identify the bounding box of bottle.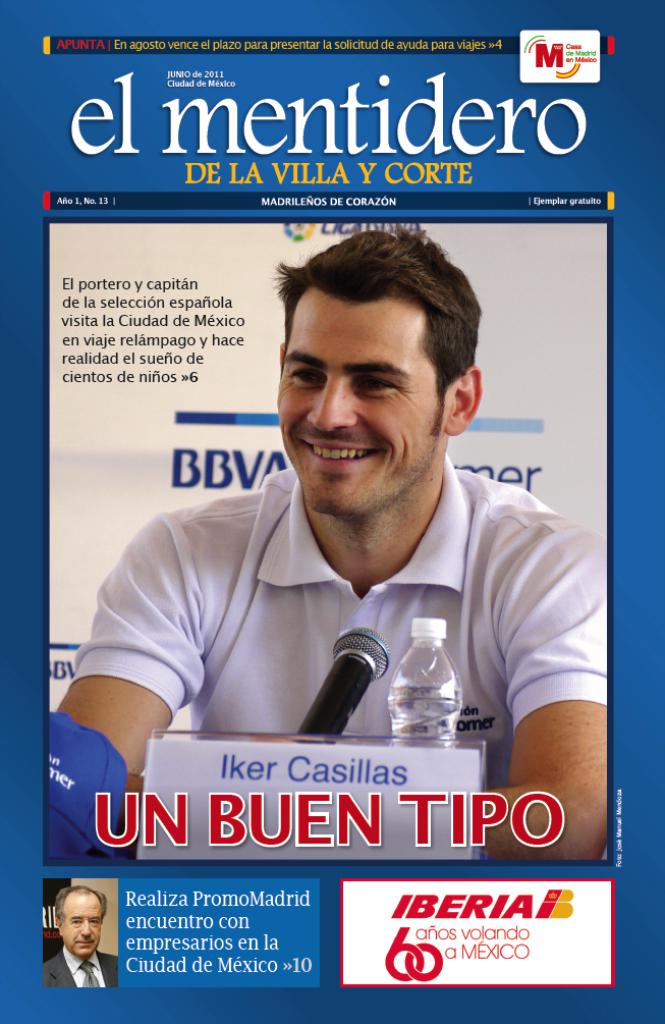
x1=386 y1=642 x2=473 y2=738.
